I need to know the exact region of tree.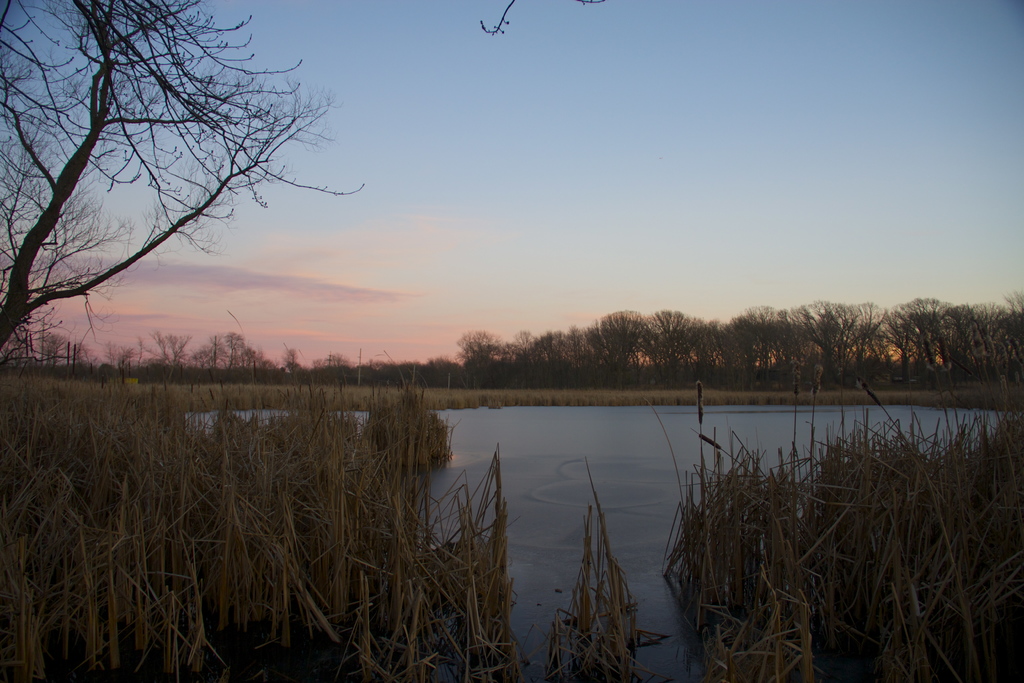
Region: [left=656, top=304, right=725, bottom=387].
